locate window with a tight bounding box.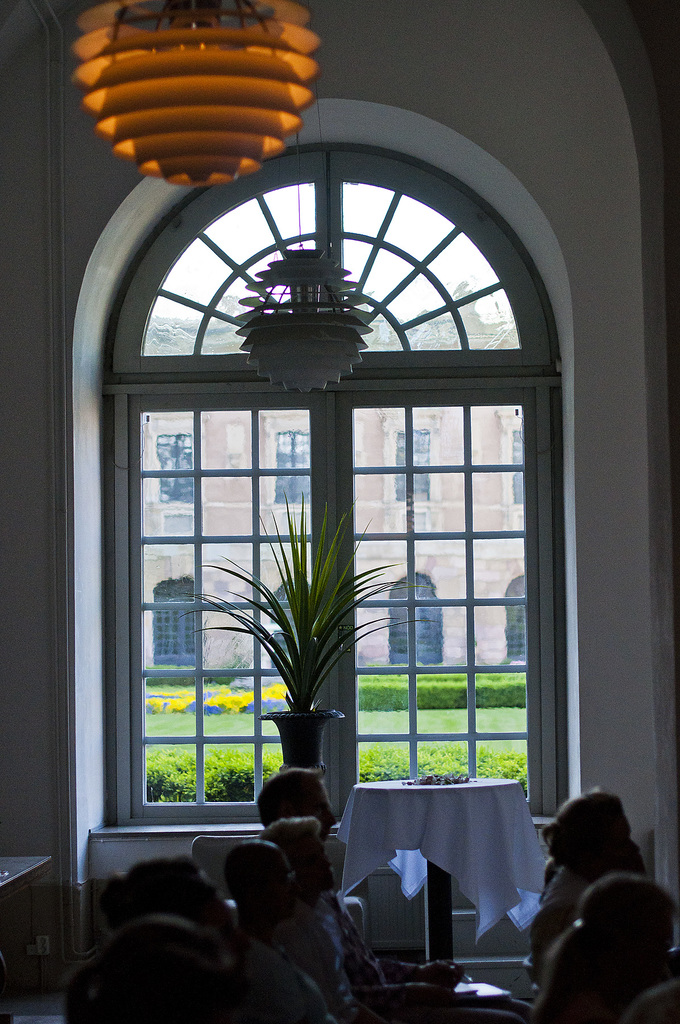
(35,122,606,869).
